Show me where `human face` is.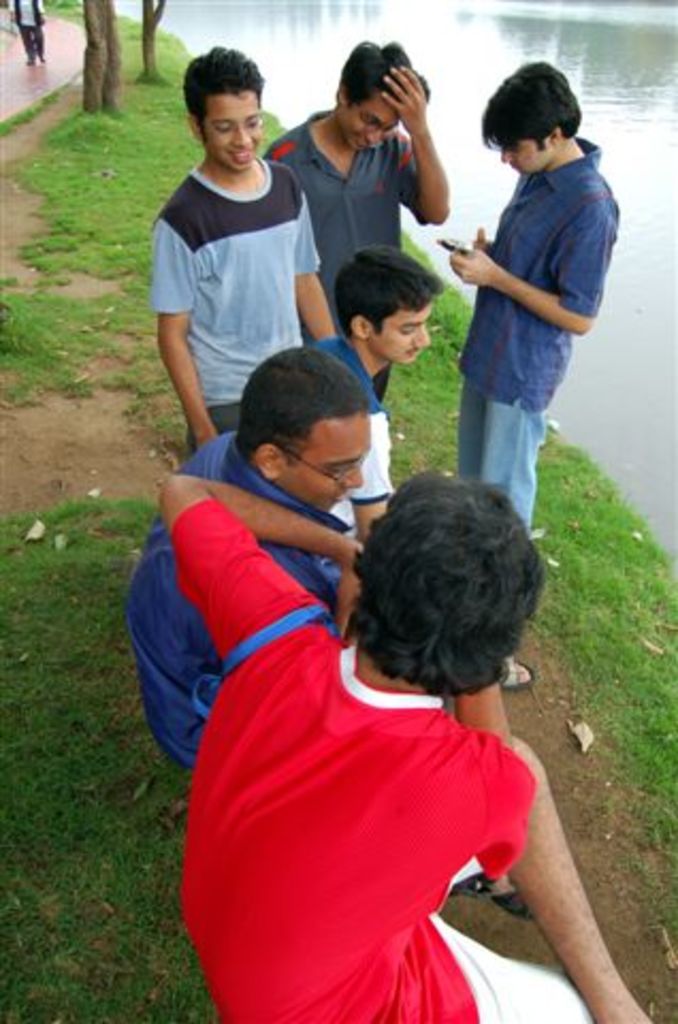
`human face` is at bbox=[348, 98, 390, 145].
